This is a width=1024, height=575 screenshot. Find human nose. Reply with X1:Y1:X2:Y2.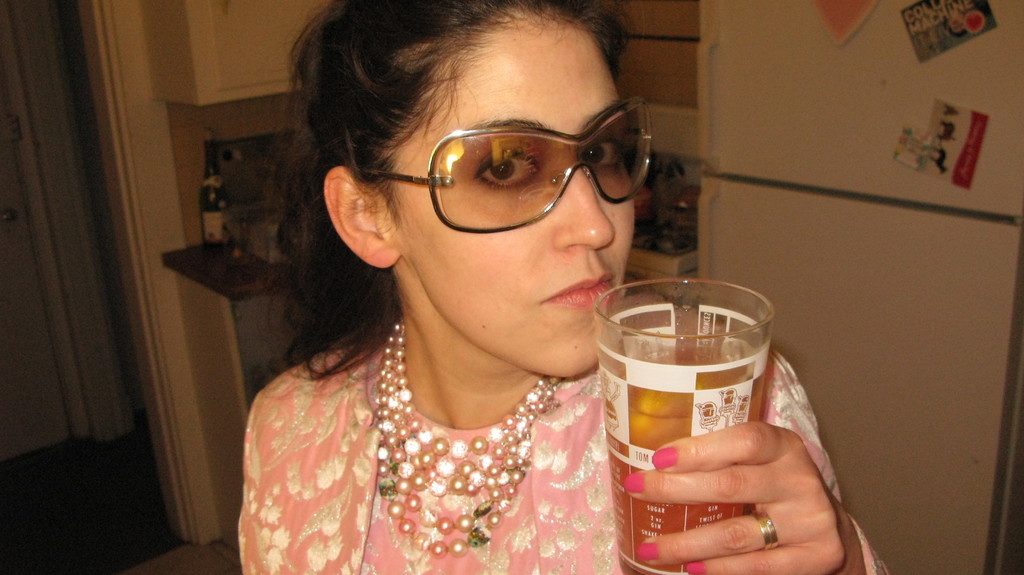
552:165:614:245.
